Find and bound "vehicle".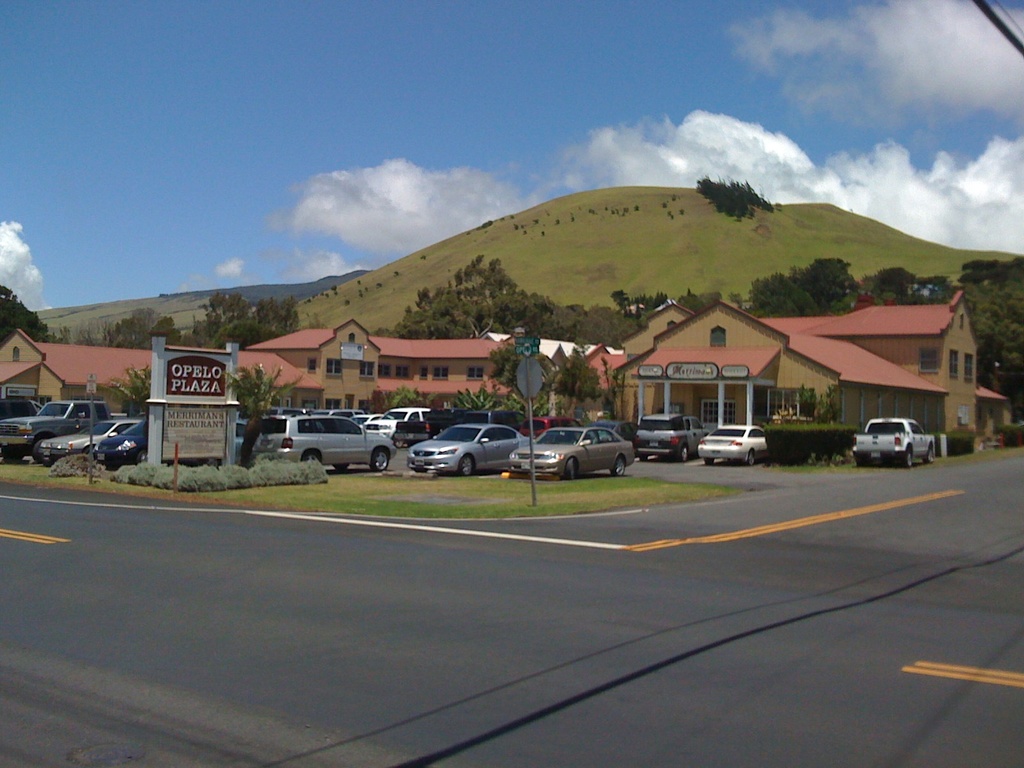
Bound: 252,415,404,468.
